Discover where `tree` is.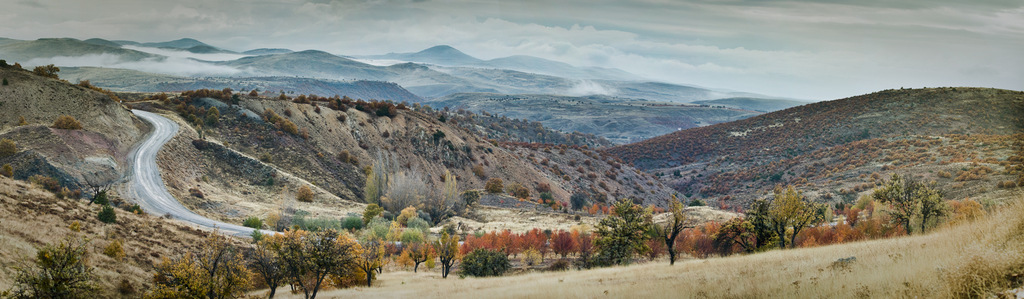
Discovered at bbox(83, 171, 117, 204).
